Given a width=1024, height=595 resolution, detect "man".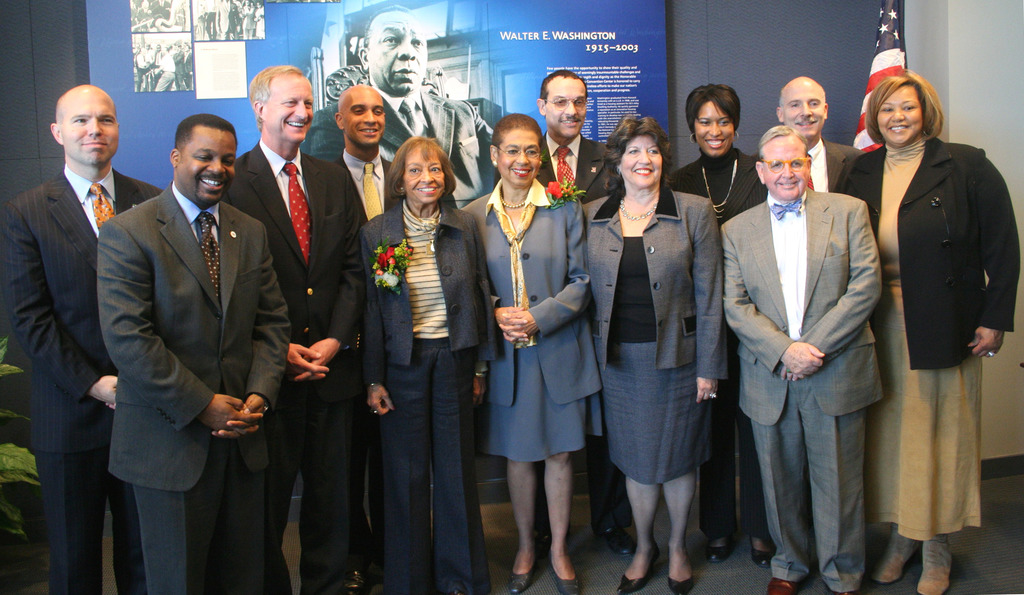
(83,79,279,594).
